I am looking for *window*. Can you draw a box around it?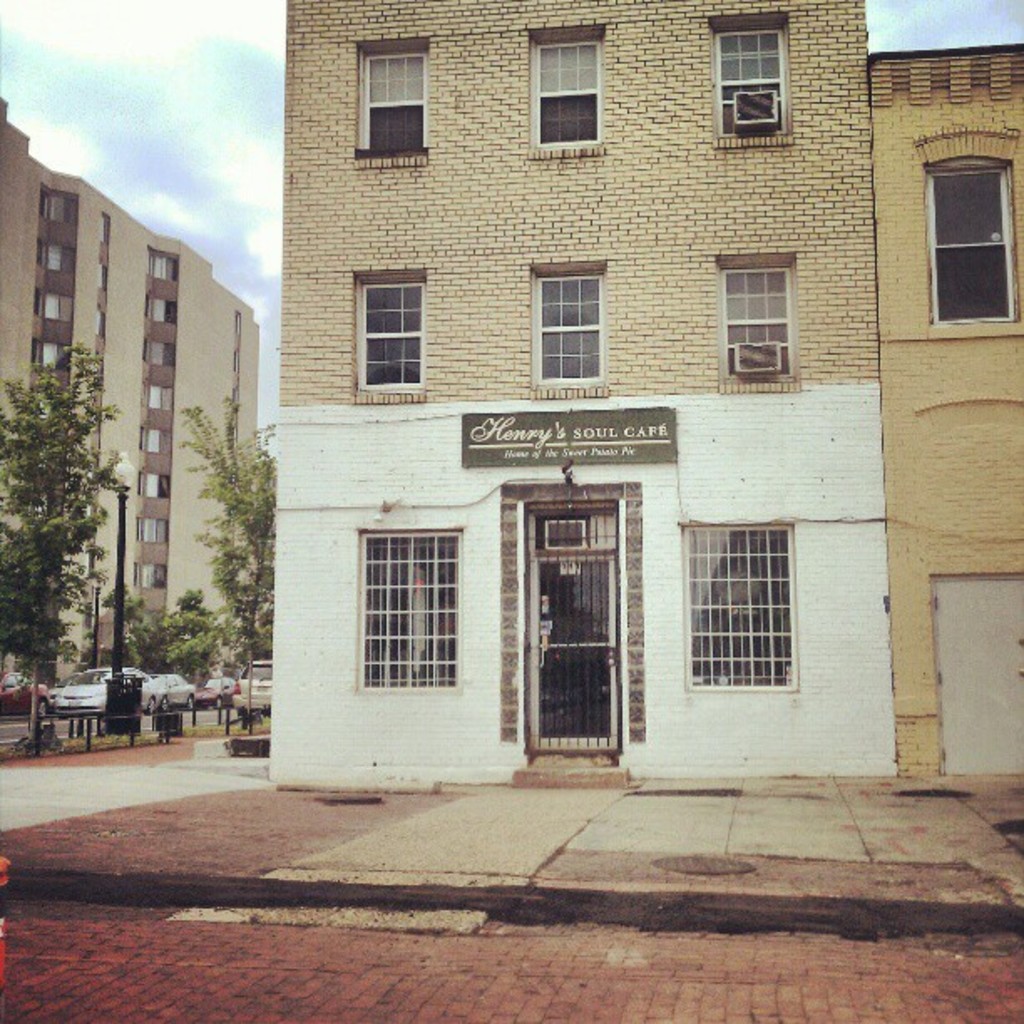
Sure, the bounding box is <region>708, 253, 790, 388</region>.
